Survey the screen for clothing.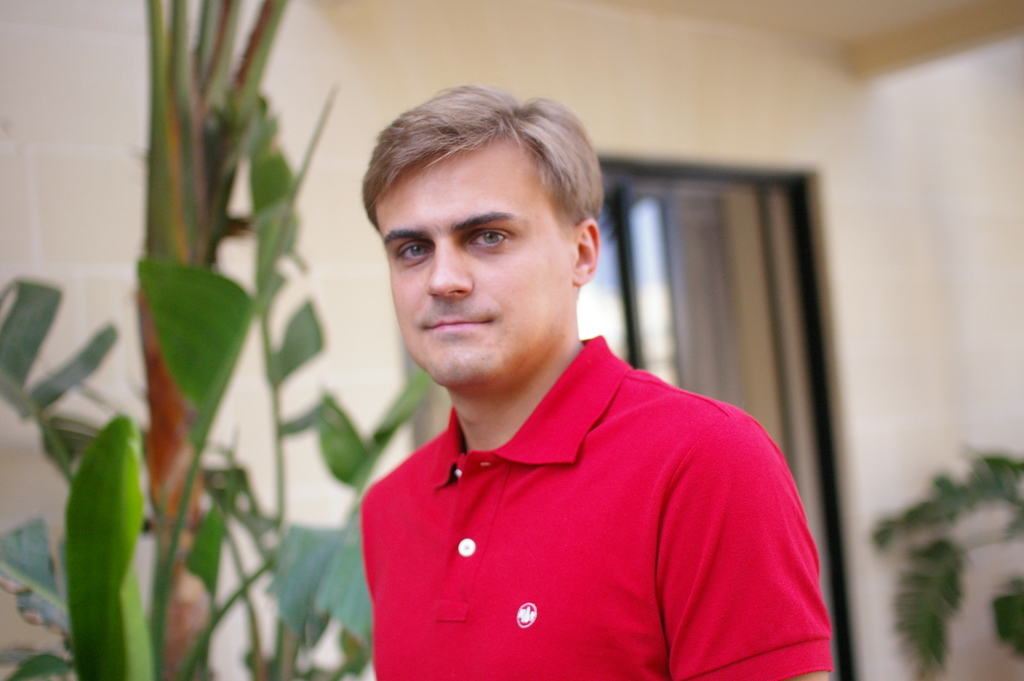
Survey found: crop(331, 270, 806, 657).
